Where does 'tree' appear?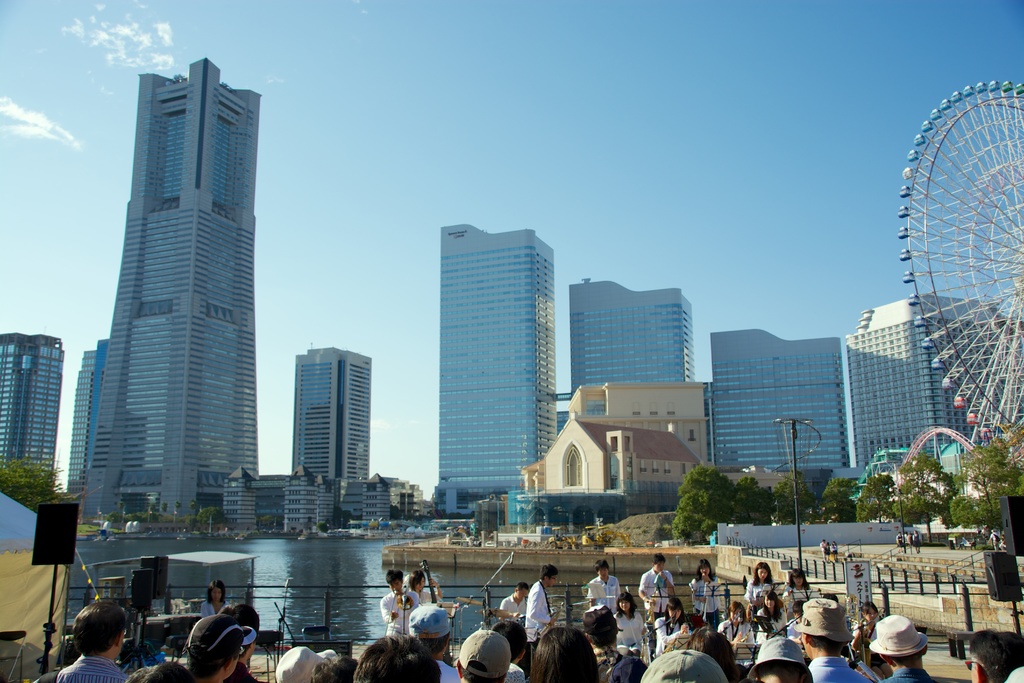
Appears at {"x1": 678, "y1": 466, "x2": 876, "y2": 537}.
